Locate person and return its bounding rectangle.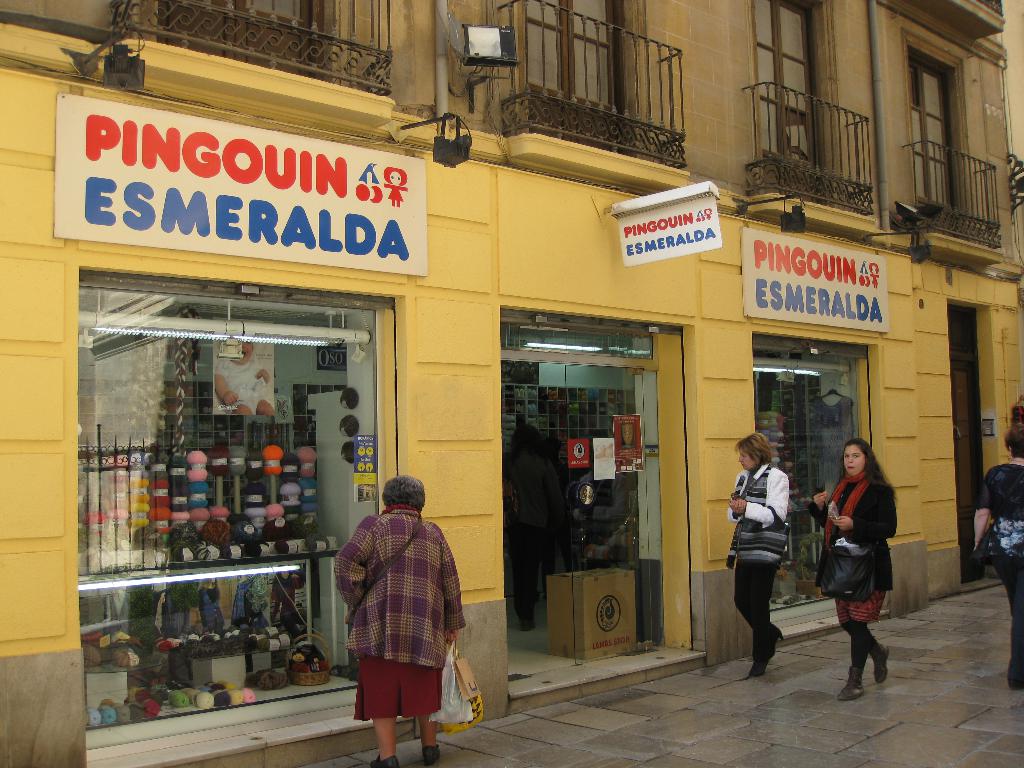
box(199, 578, 226, 635).
